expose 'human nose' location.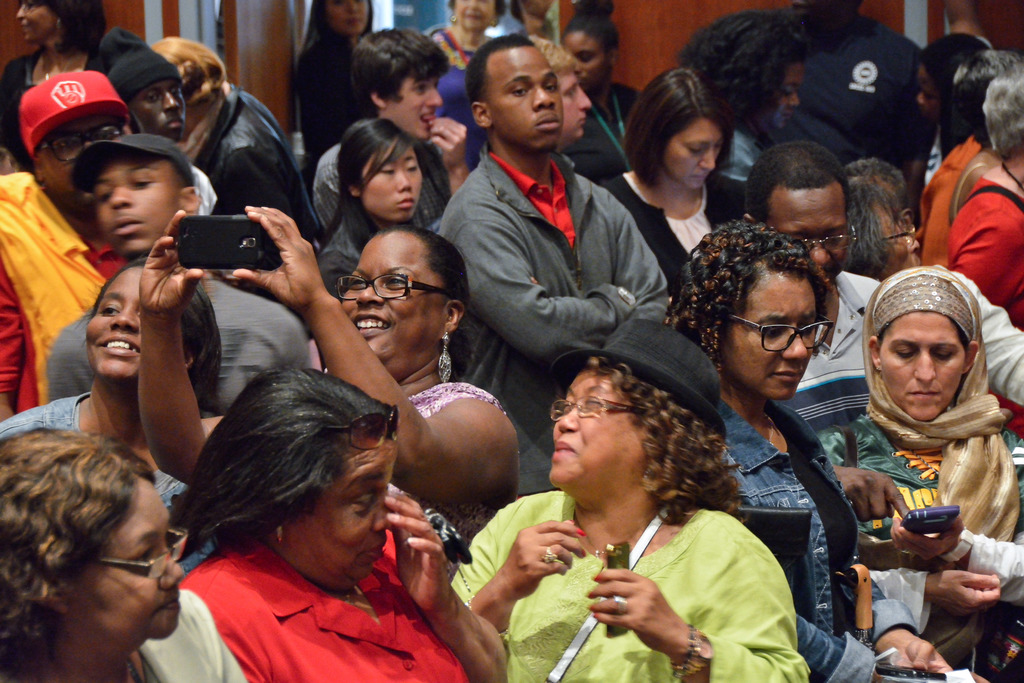
Exposed at select_region(572, 83, 594, 113).
